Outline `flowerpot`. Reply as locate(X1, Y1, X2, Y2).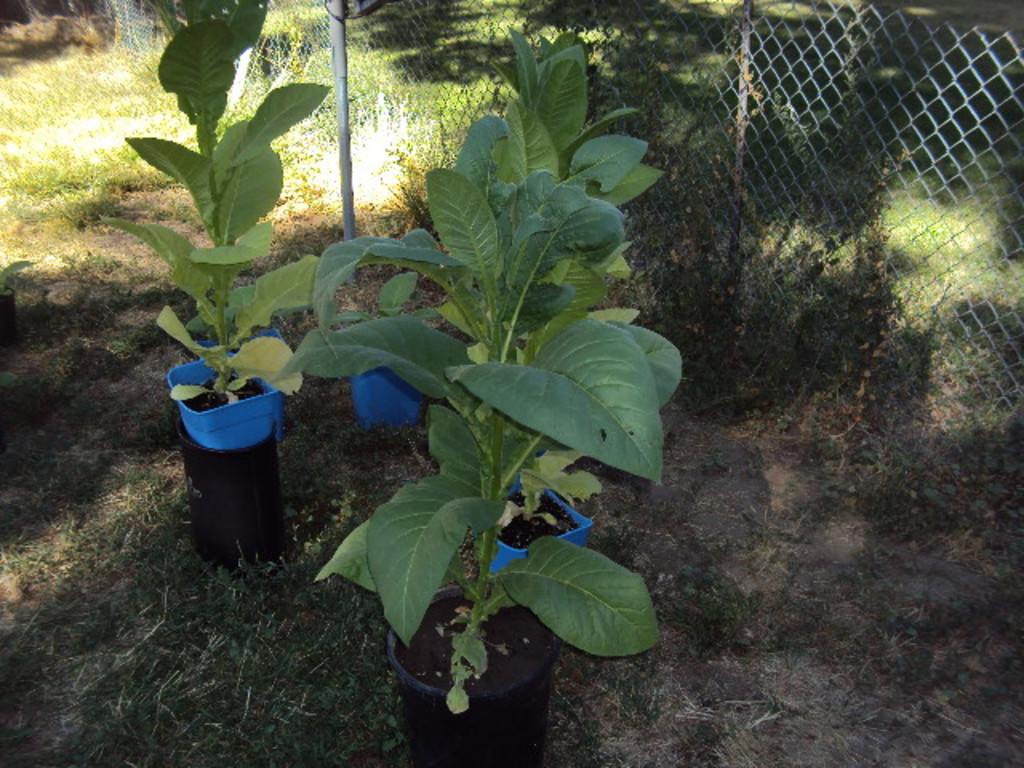
locate(162, 357, 283, 565).
